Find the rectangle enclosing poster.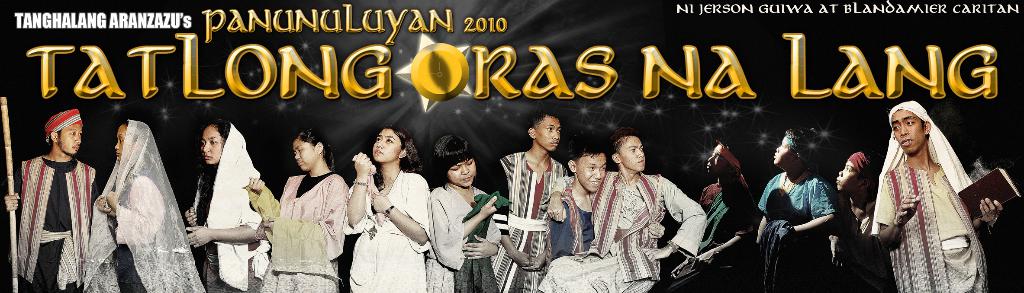
(left=4, top=0, right=1023, bottom=292).
